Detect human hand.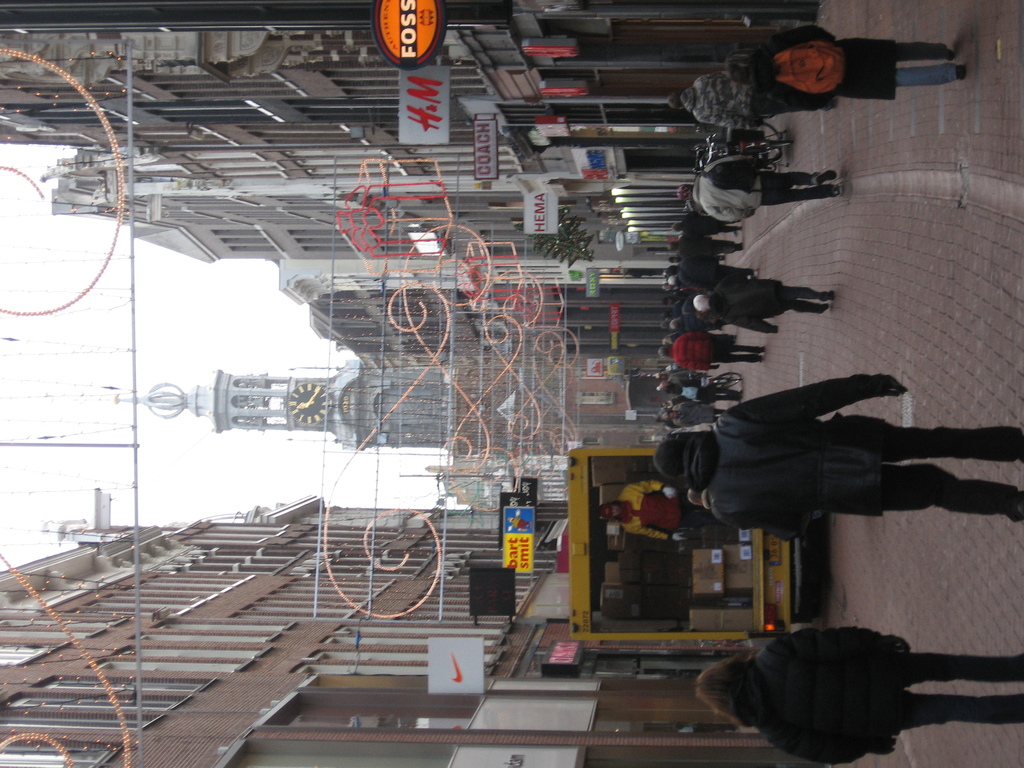
Detected at bbox(723, 370, 908, 418).
